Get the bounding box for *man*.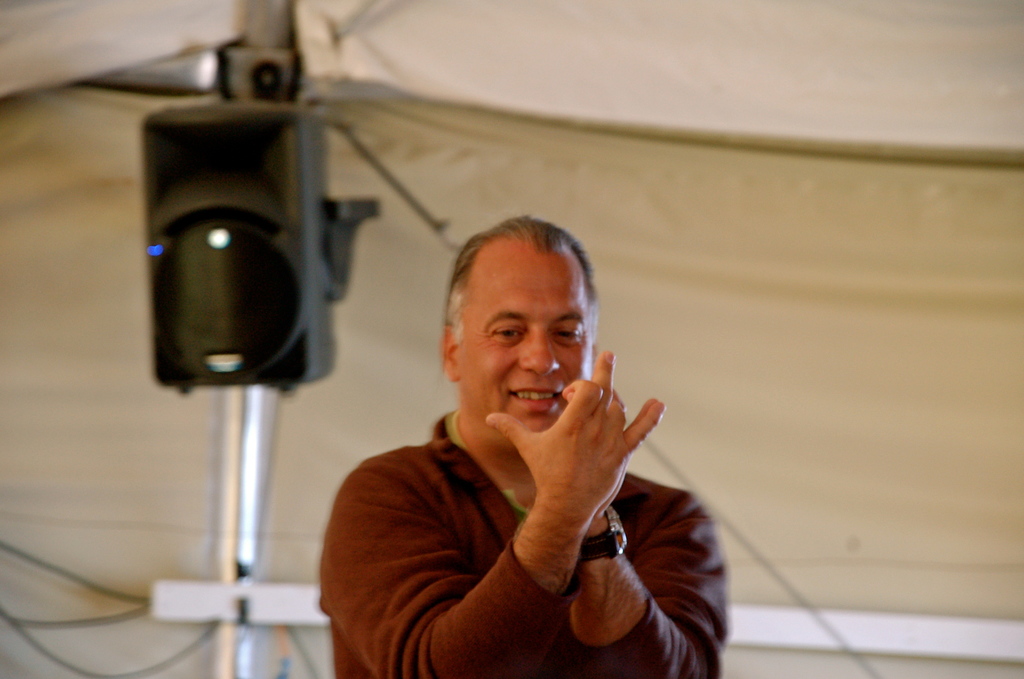
294, 163, 739, 673.
